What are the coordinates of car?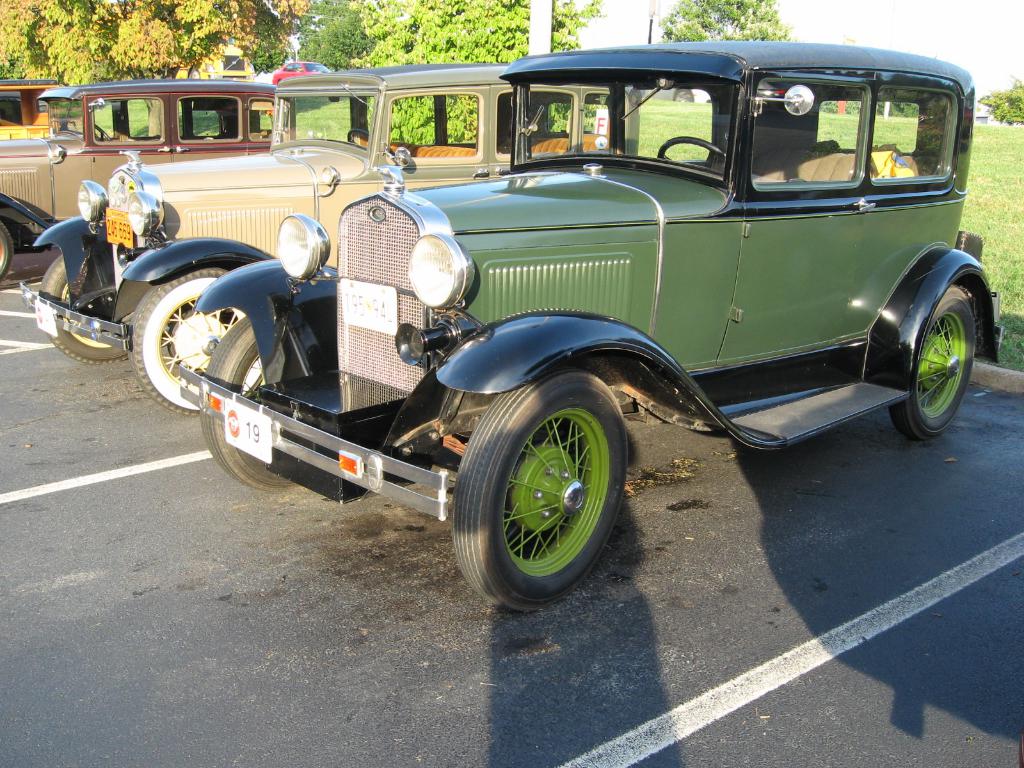
<box>0,68,76,147</box>.
